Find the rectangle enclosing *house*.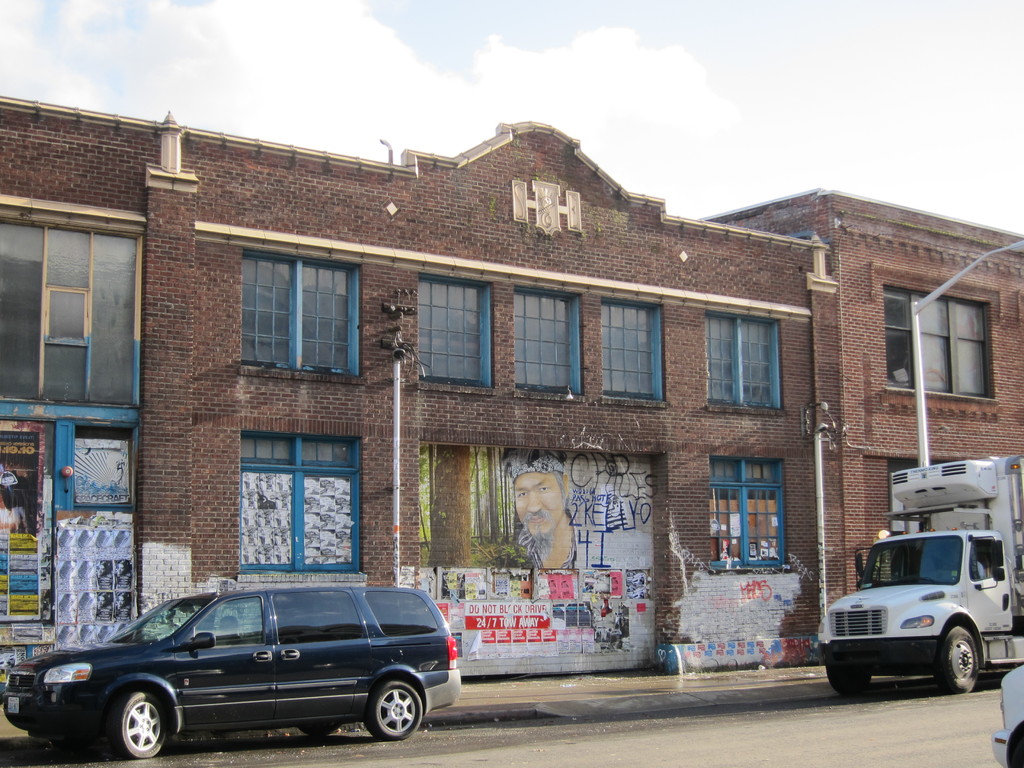
pyautogui.locateOnScreen(0, 94, 1023, 684).
